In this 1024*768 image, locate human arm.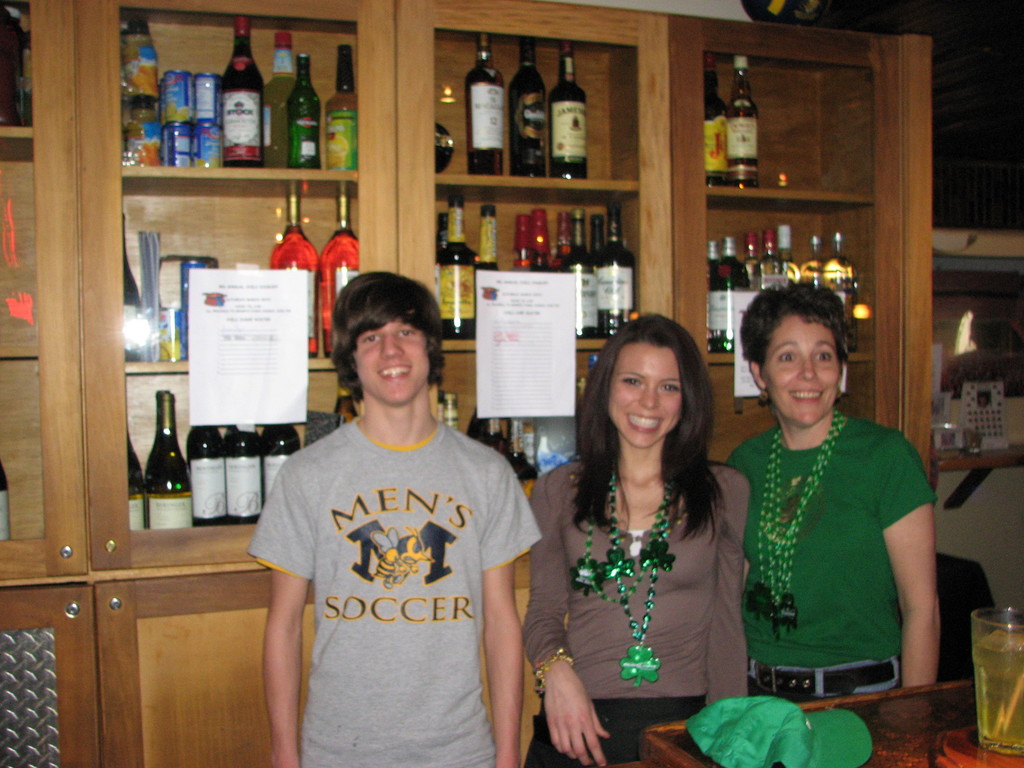
Bounding box: bbox(876, 452, 941, 688).
